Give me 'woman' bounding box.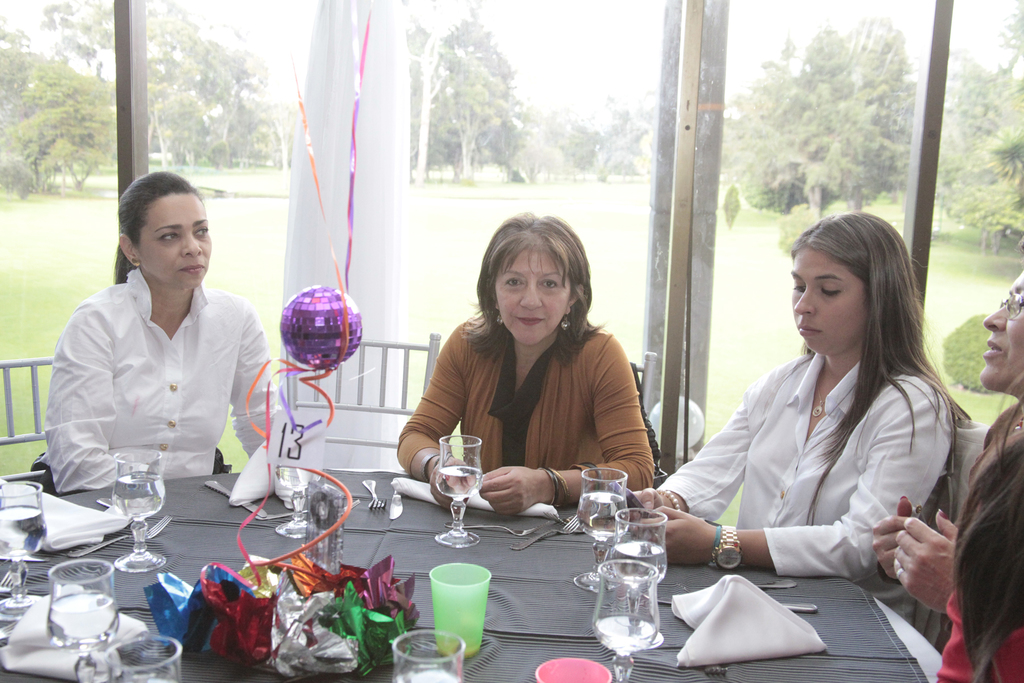
region(394, 213, 656, 514).
